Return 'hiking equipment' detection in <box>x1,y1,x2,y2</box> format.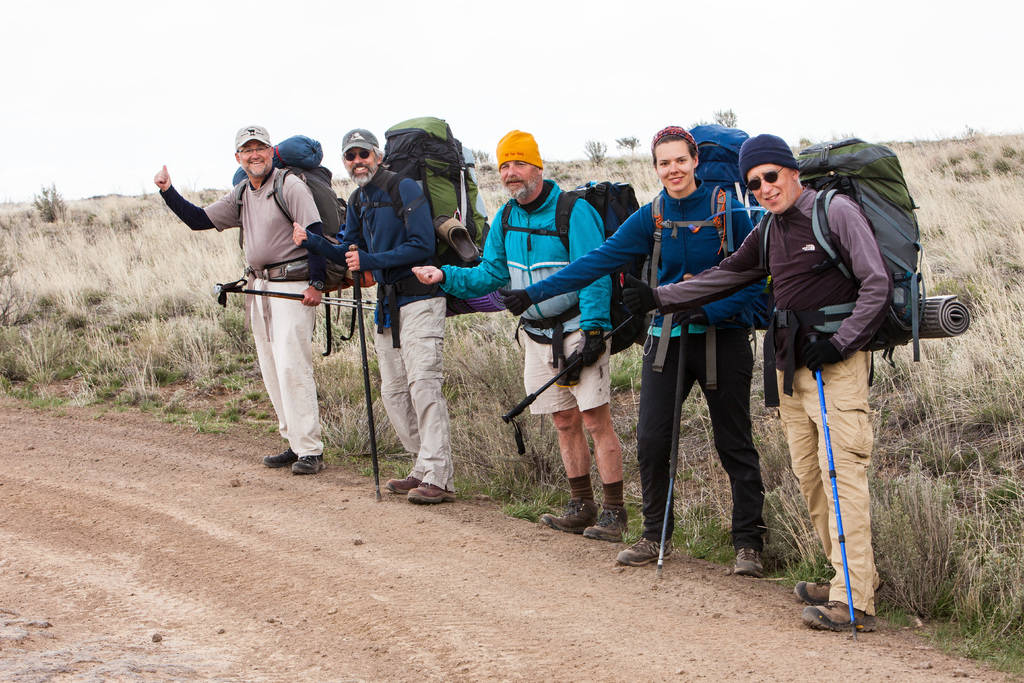
<box>807,329,865,644</box>.
